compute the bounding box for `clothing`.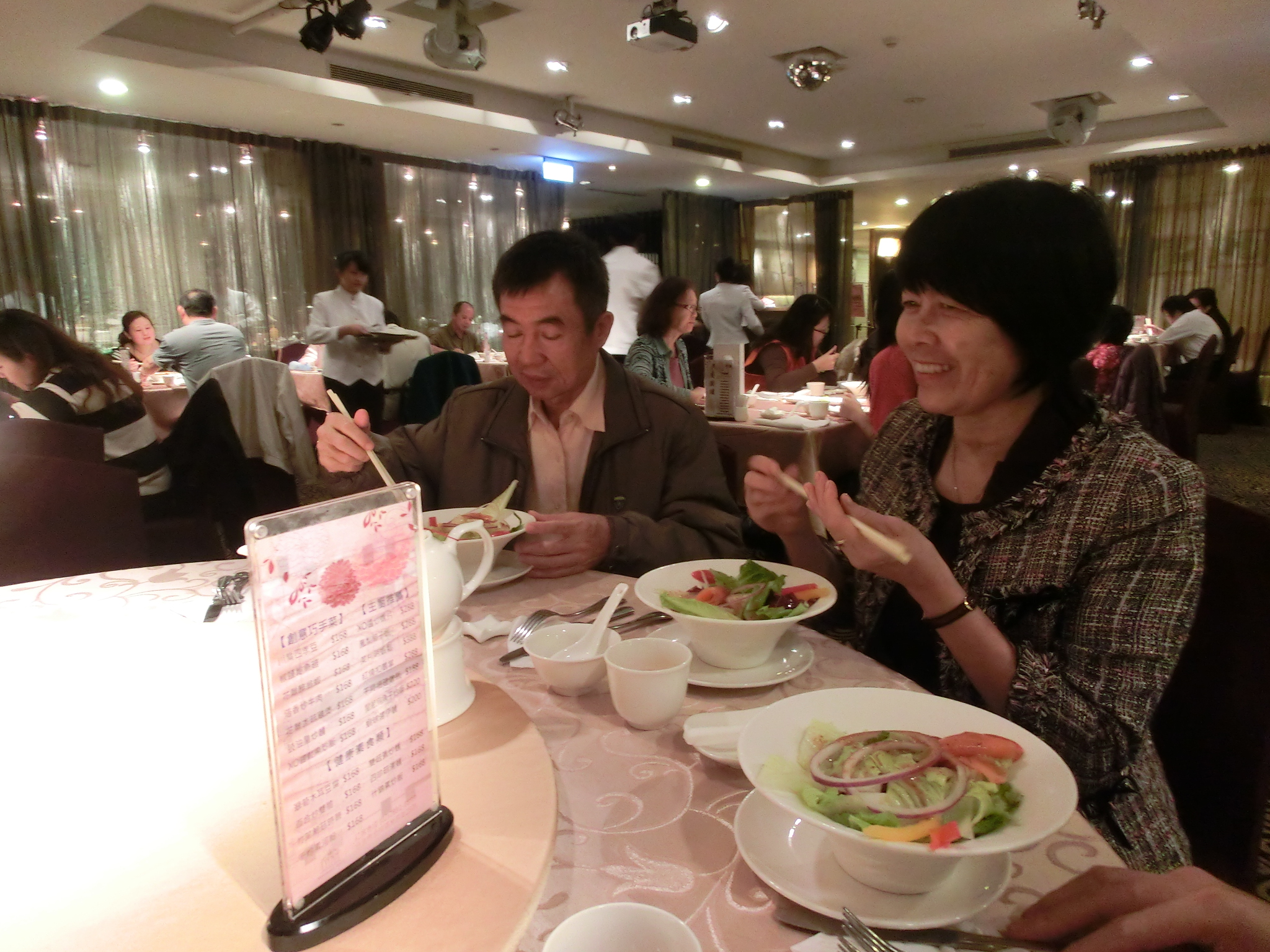
{"x1": 70, "y1": 206, "x2": 102, "y2": 232}.
